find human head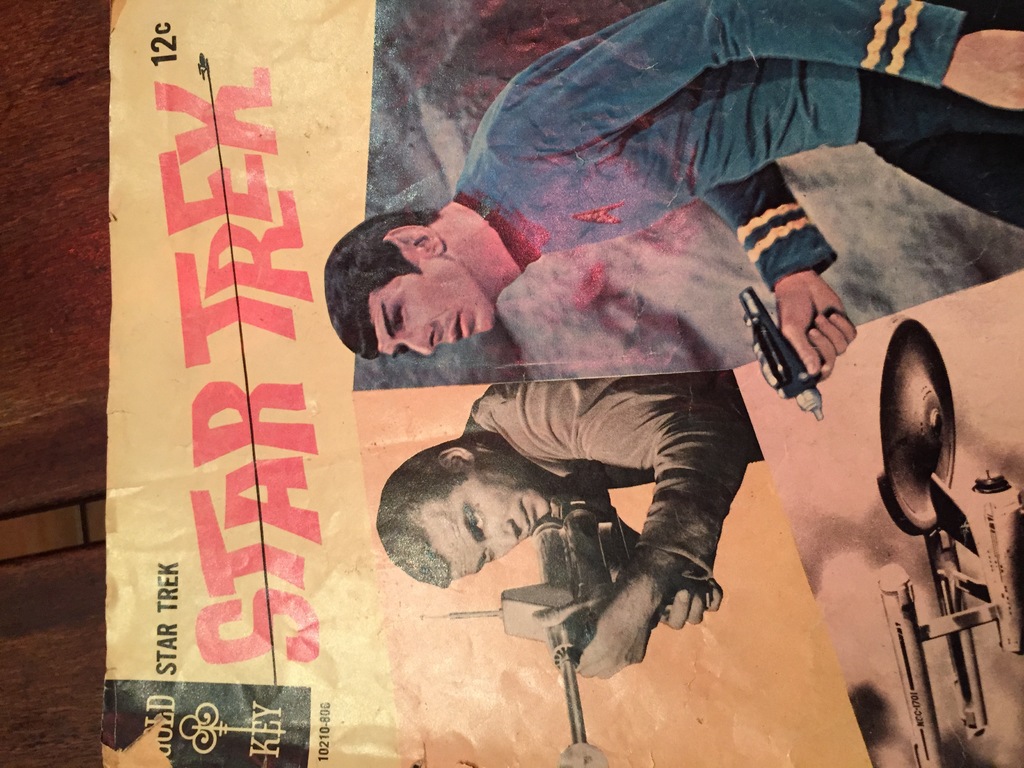
(left=321, top=207, right=504, bottom=356)
